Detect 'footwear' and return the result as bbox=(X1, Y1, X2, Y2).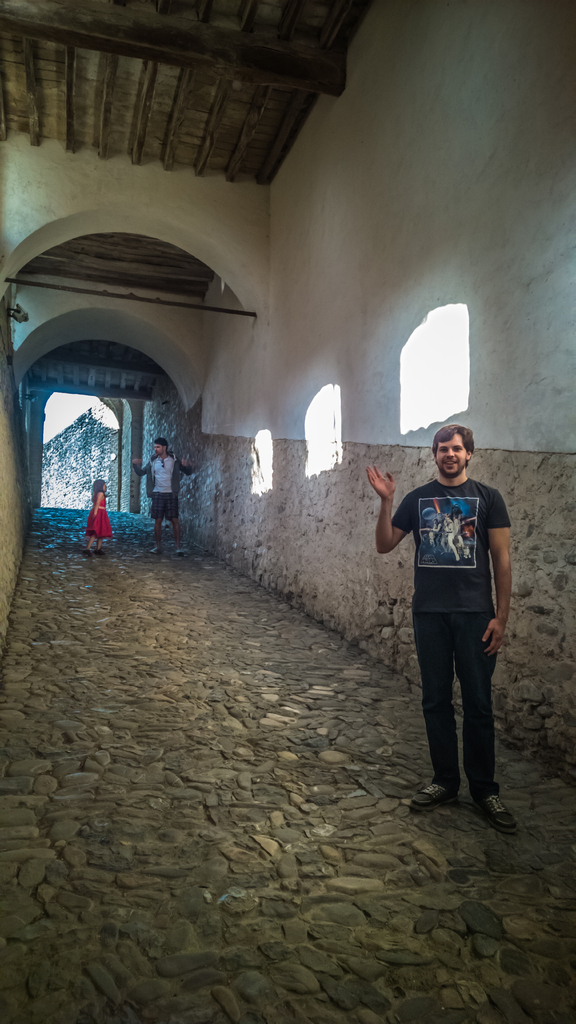
bbox=(83, 547, 92, 555).
